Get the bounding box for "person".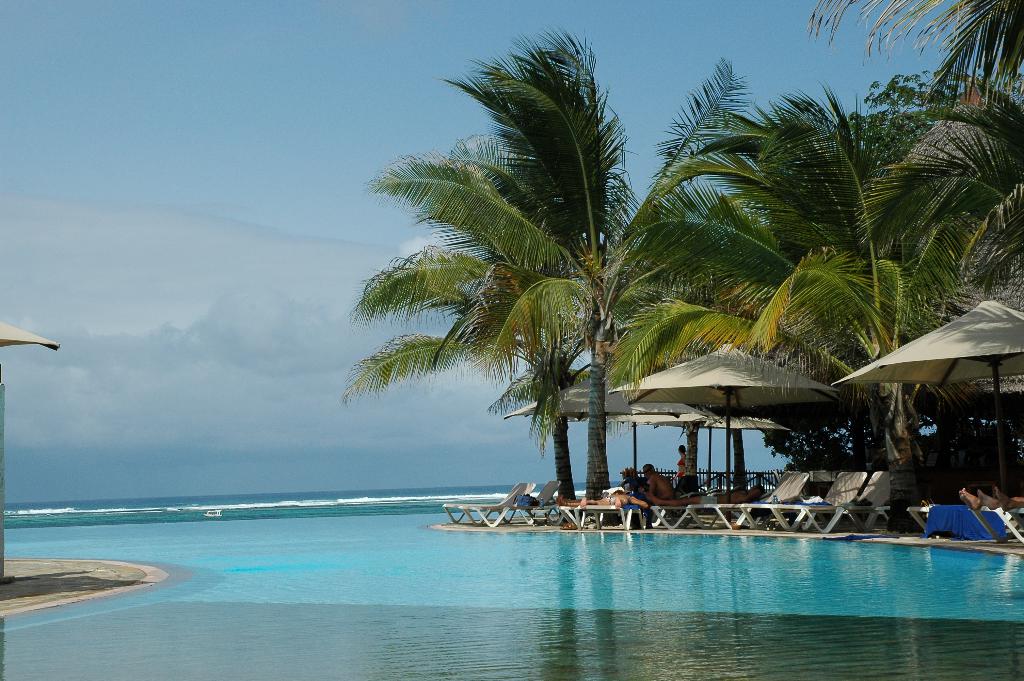
643, 456, 680, 507.
